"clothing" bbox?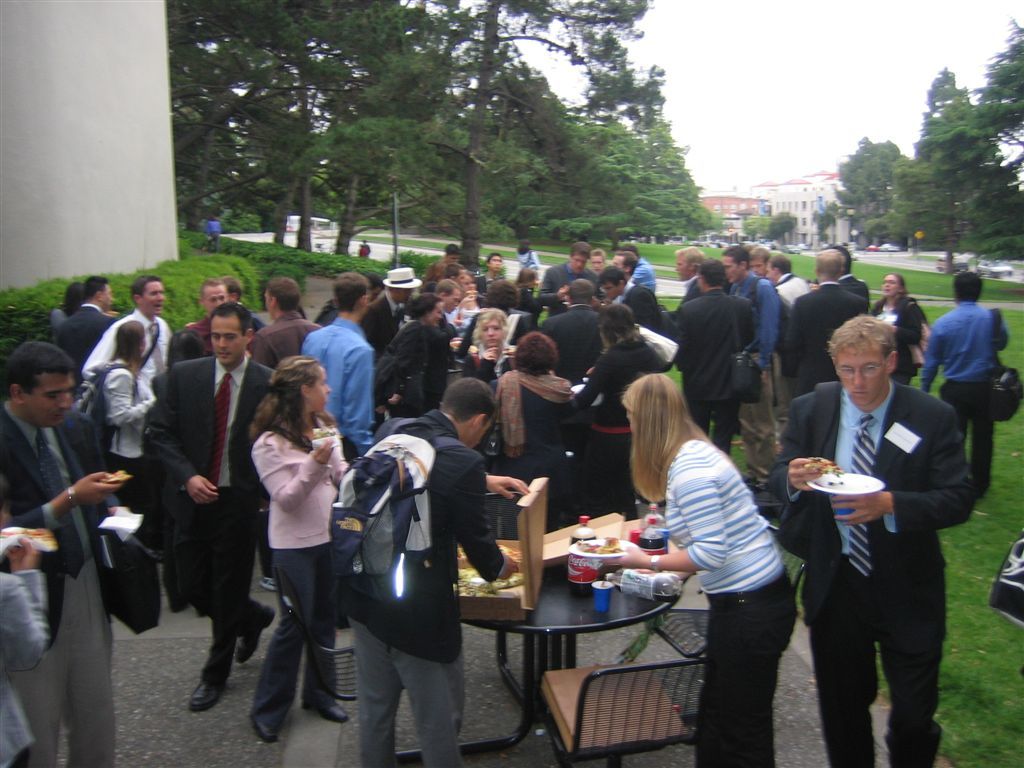
x1=361, y1=291, x2=404, y2=431
